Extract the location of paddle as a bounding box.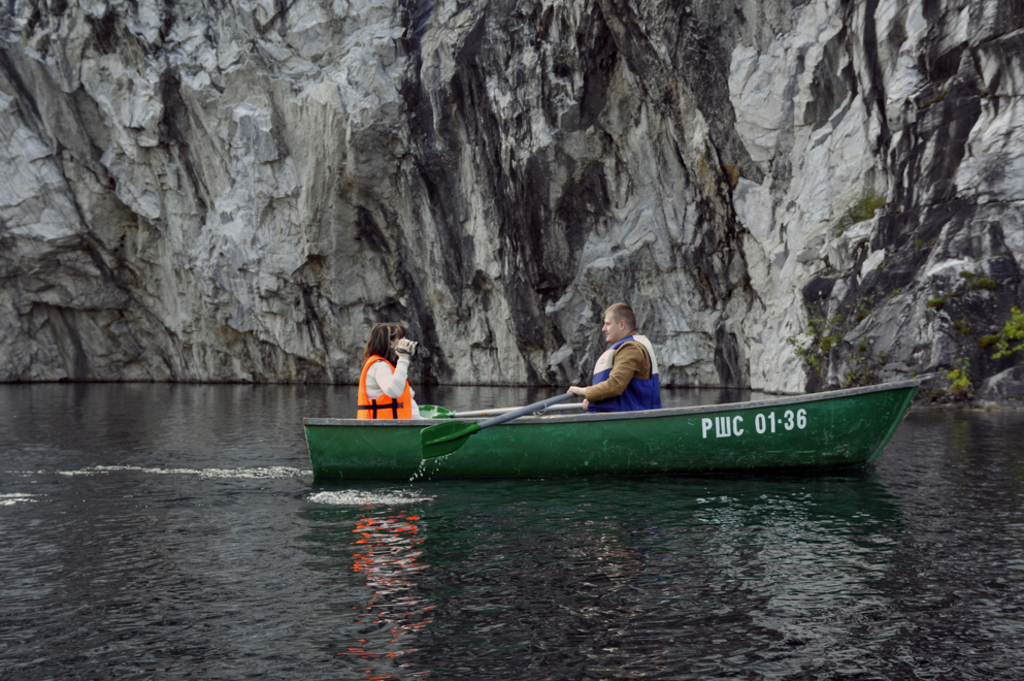
<box>417,389,573,462</box>.
